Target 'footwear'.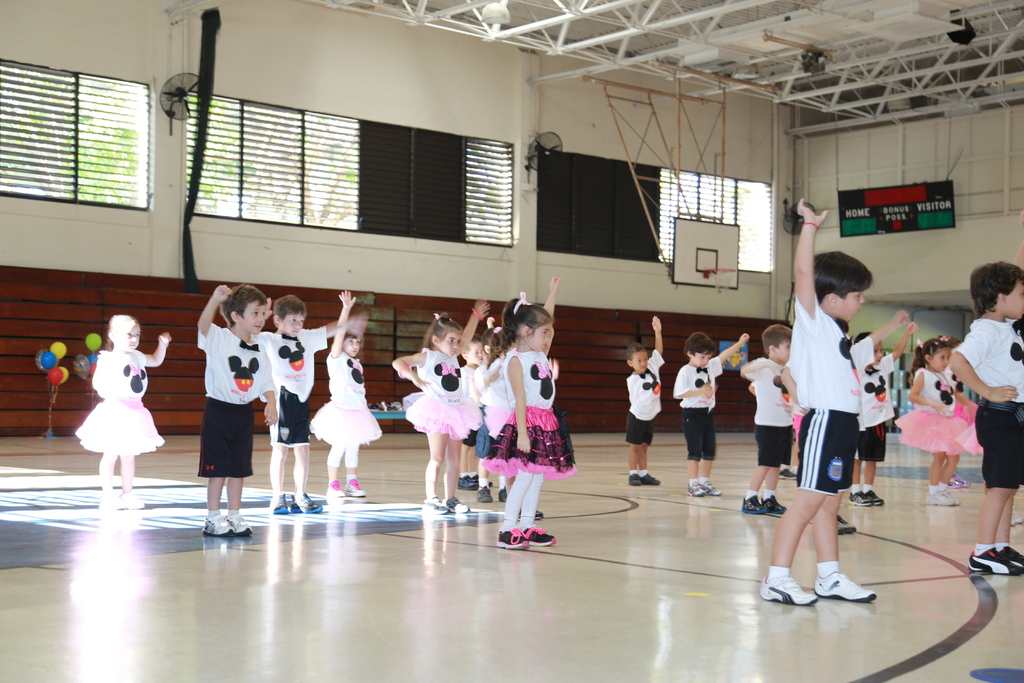
Target region: box(476, 484, 493, 503).
